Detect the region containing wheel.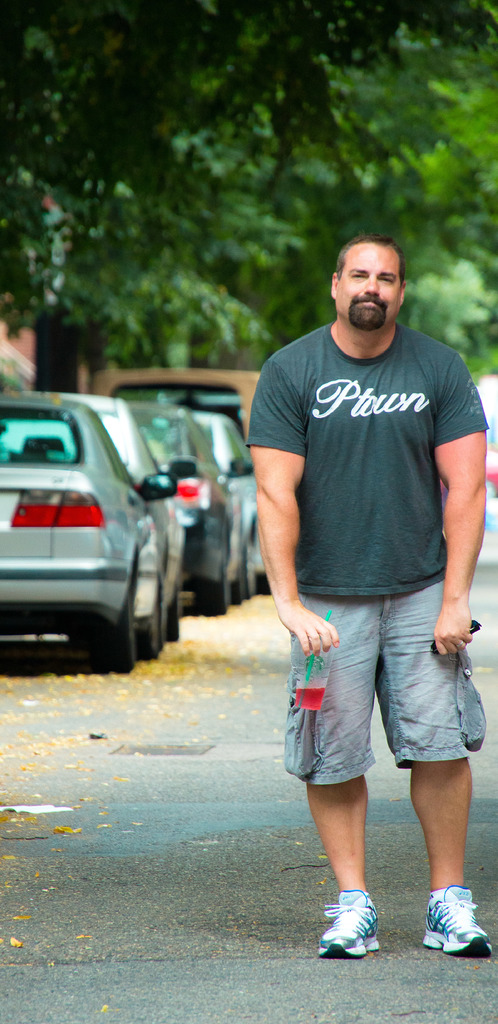
bbox(84, 577, 135, 685).
